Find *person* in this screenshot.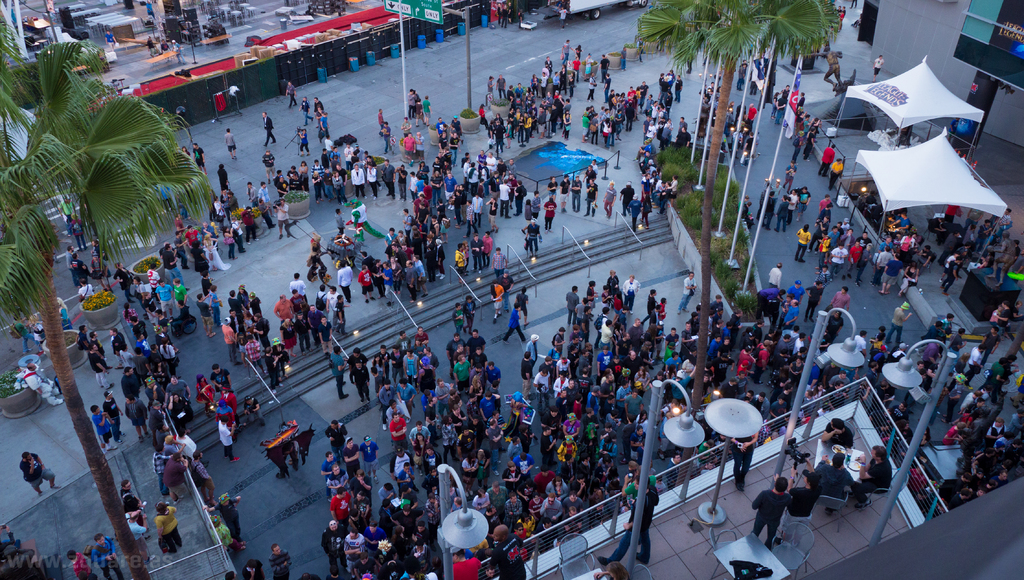
The bounding box for *person* is box=[353, 431, 383, 480].
